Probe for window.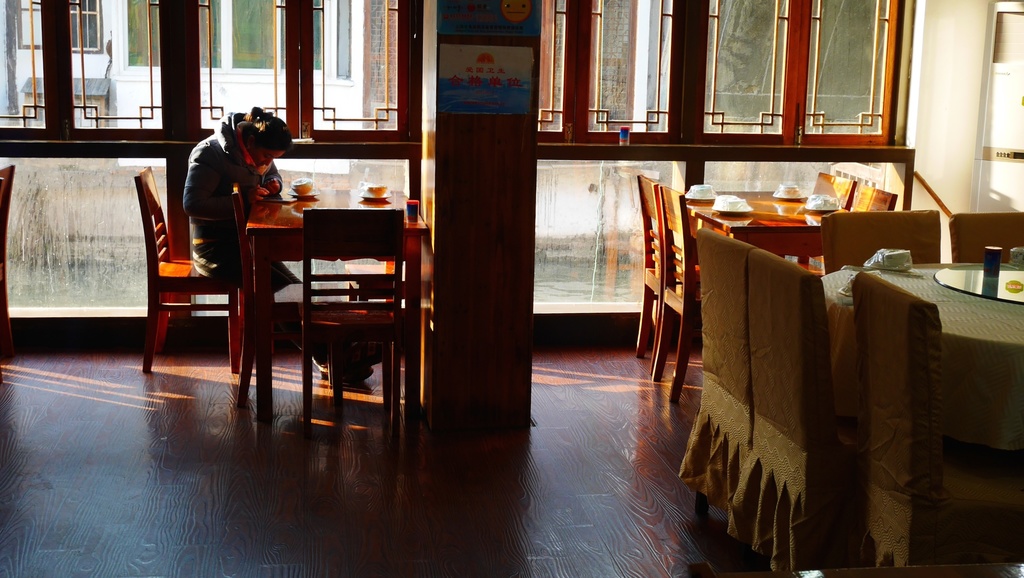
Probe result: locate(110, 0, 376, 136).
